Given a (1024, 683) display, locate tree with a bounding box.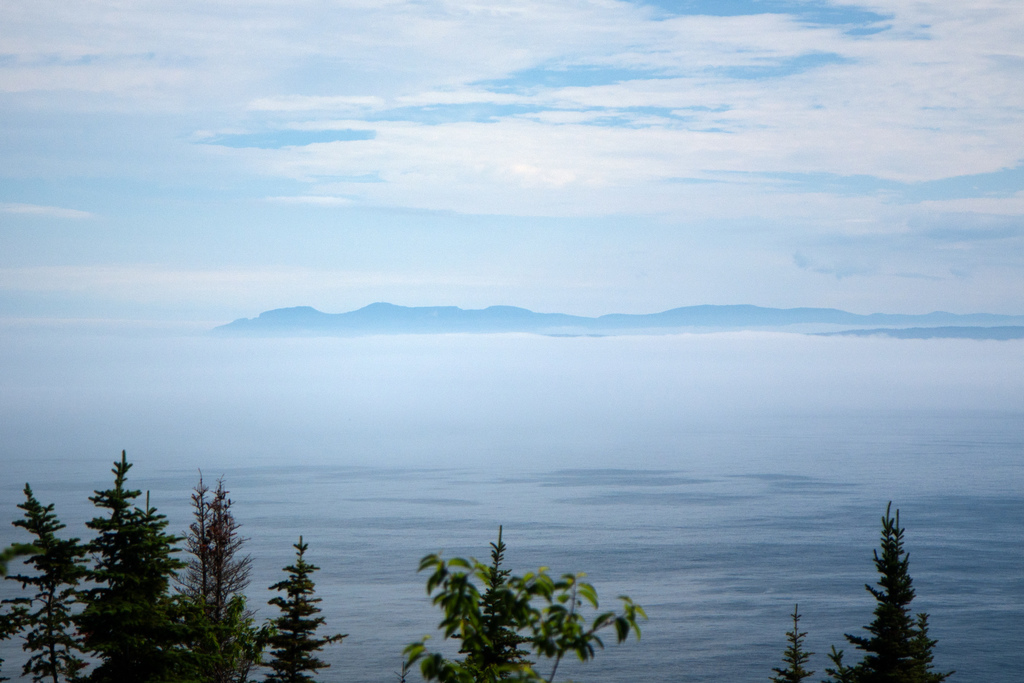
Located: 860 499 947 675.
